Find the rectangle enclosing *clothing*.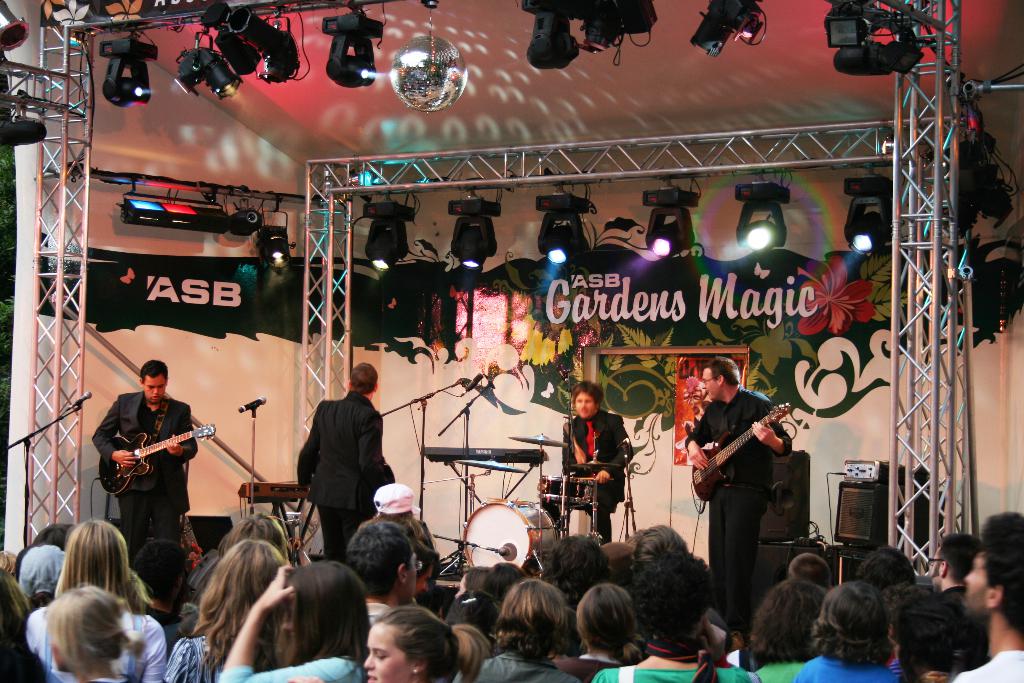
rect(540, 410, 631, 545).
